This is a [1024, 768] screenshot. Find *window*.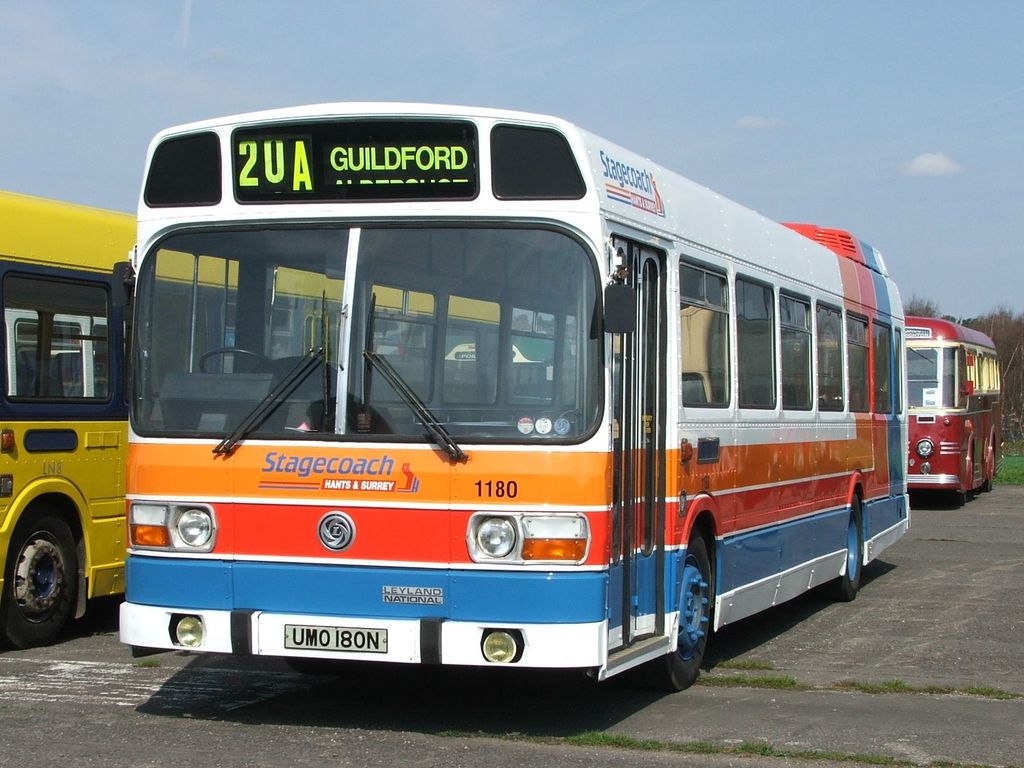
Bounding box: [850,315,872,412].
